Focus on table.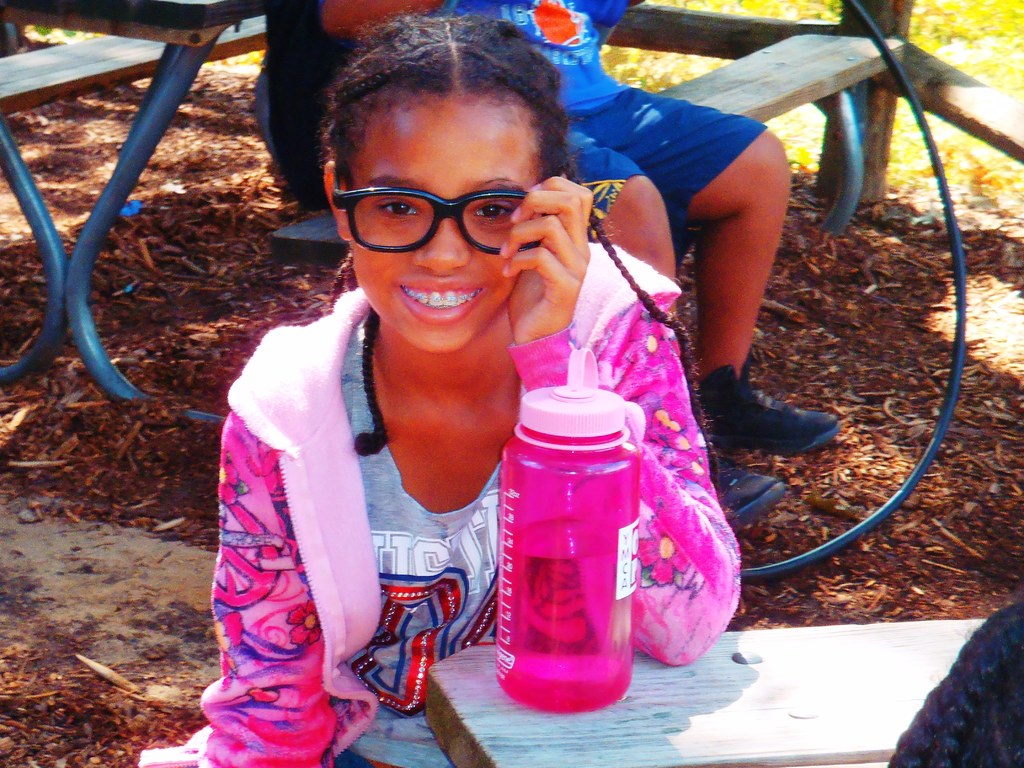
Focused at {"left": 352, "top": 618, "right": 988, "bottom": 767}.
